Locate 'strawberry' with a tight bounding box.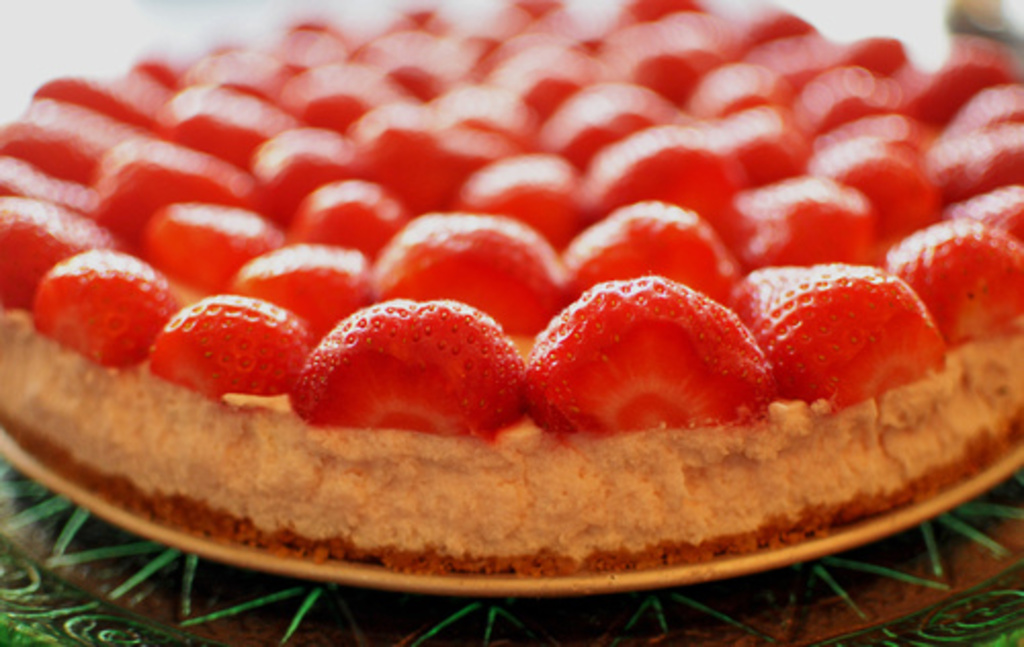
box=[735, 266, 928, 416].
